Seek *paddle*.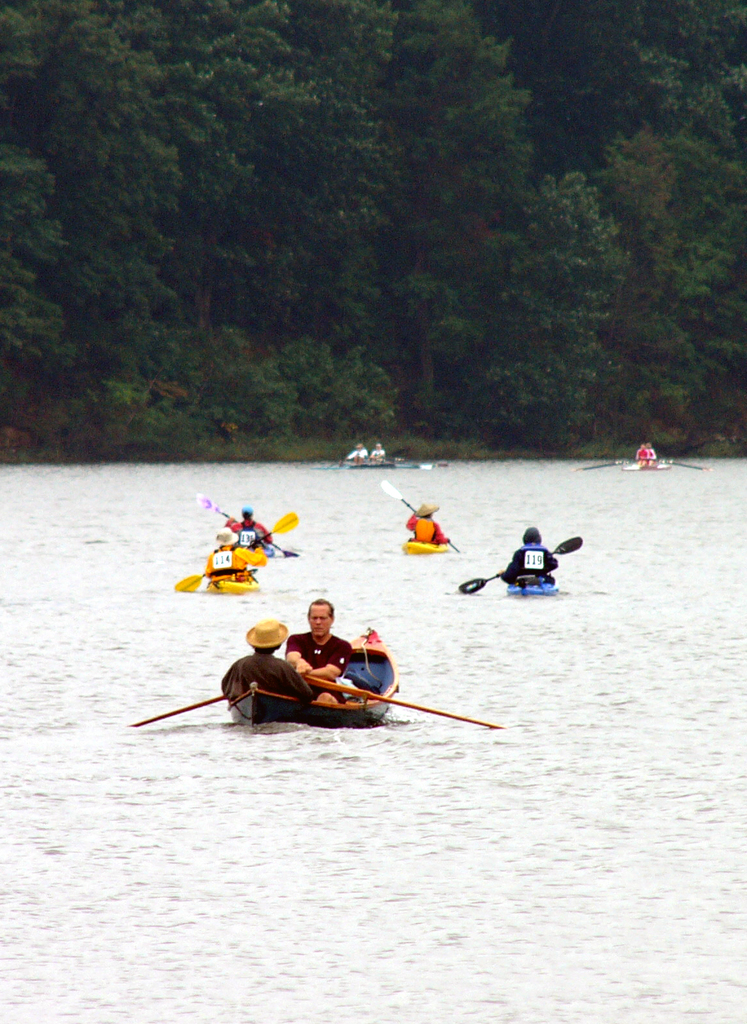
458/535/584/594.
